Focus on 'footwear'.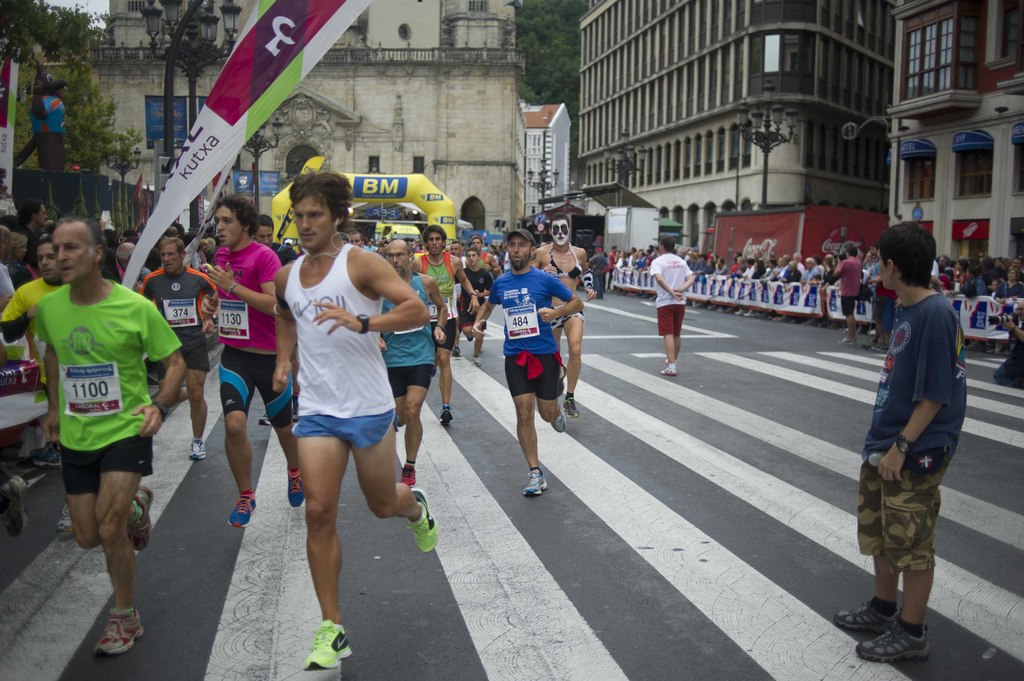
Focused at locate(472, 351, 485, 367).
